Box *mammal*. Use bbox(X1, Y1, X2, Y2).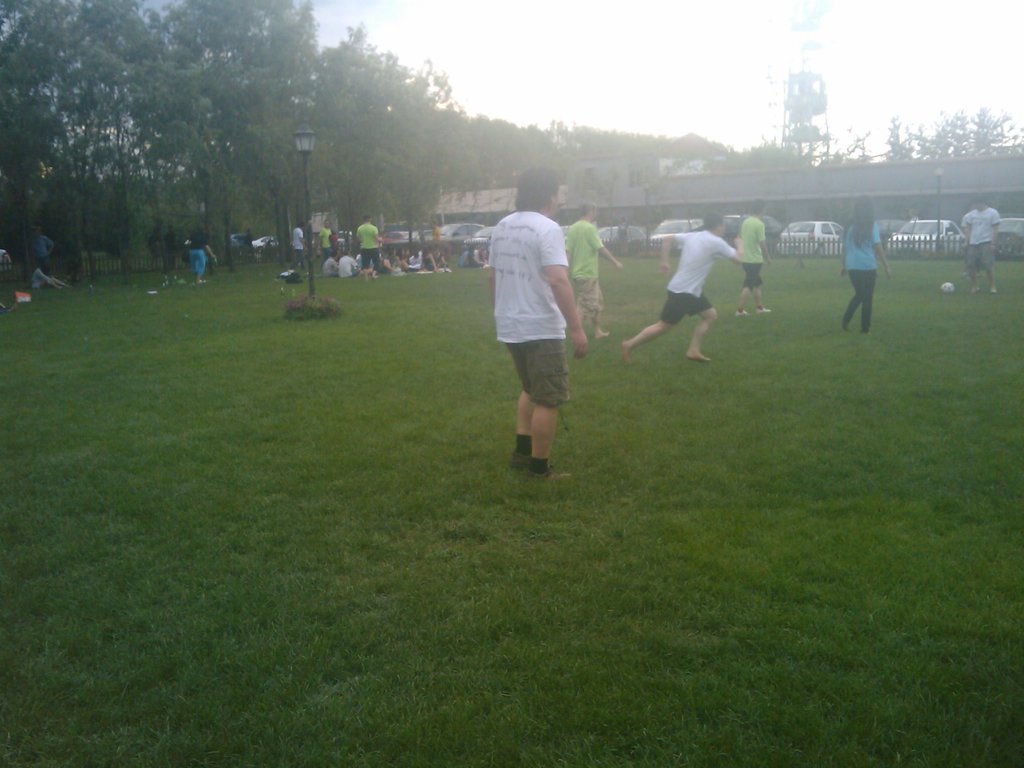
bbox(484, 189, 581, 491).
